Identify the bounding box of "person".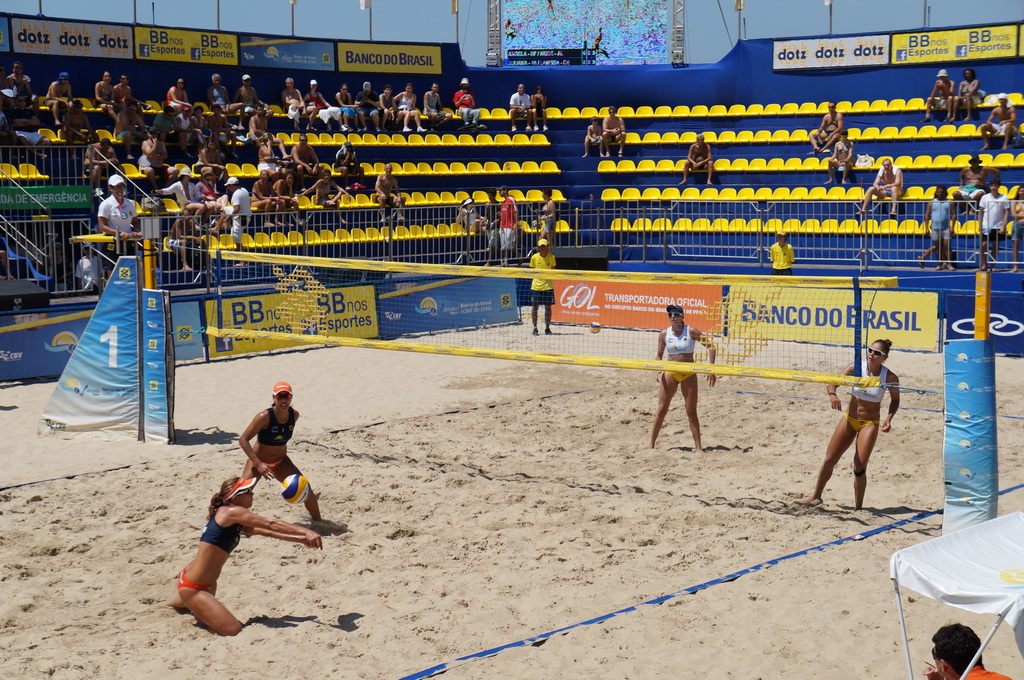
left=14, top=91, right=56, bottom=146.
